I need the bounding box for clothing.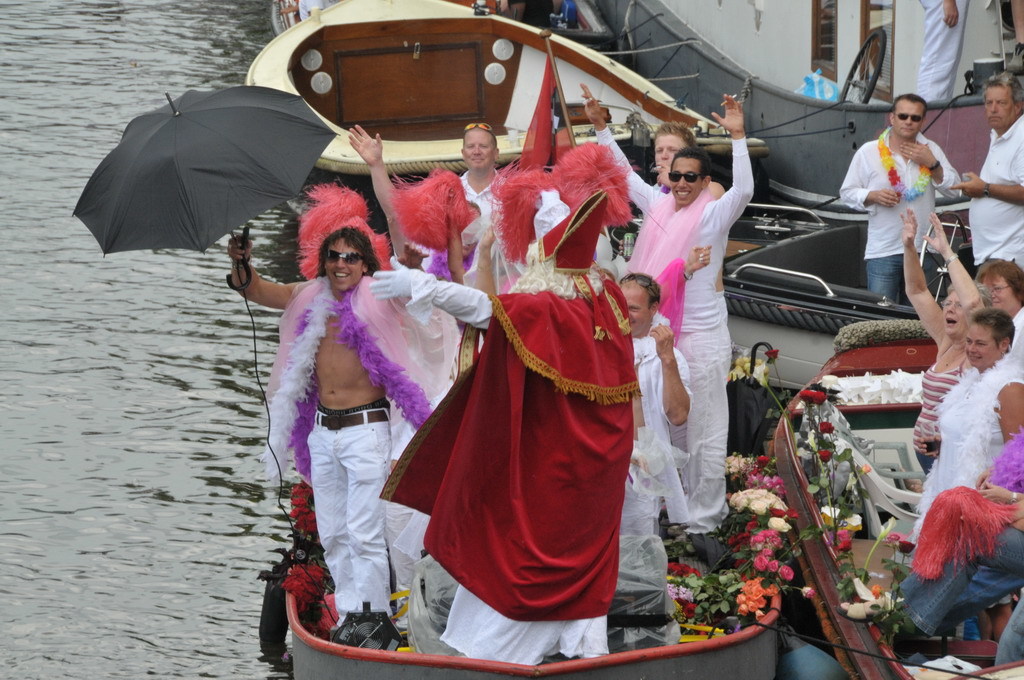
Here it is: bbox(834, 121, 959, 304).
